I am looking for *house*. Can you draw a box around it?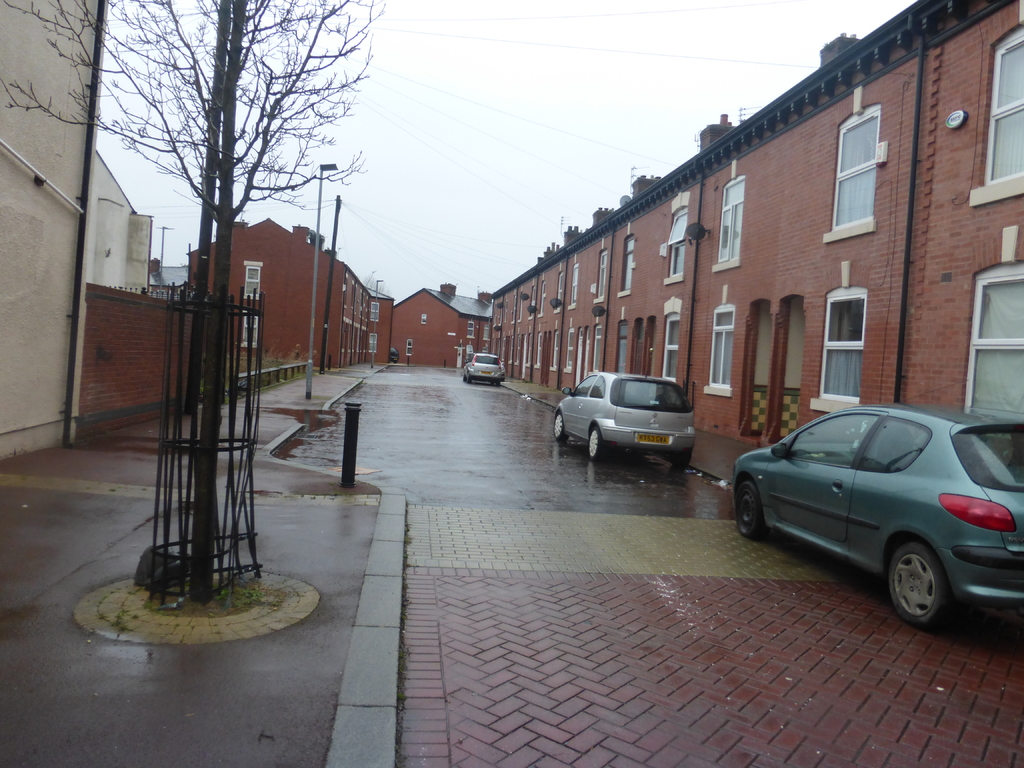
Sure, the bounding box is BBox(195, 225, 316, 420).
